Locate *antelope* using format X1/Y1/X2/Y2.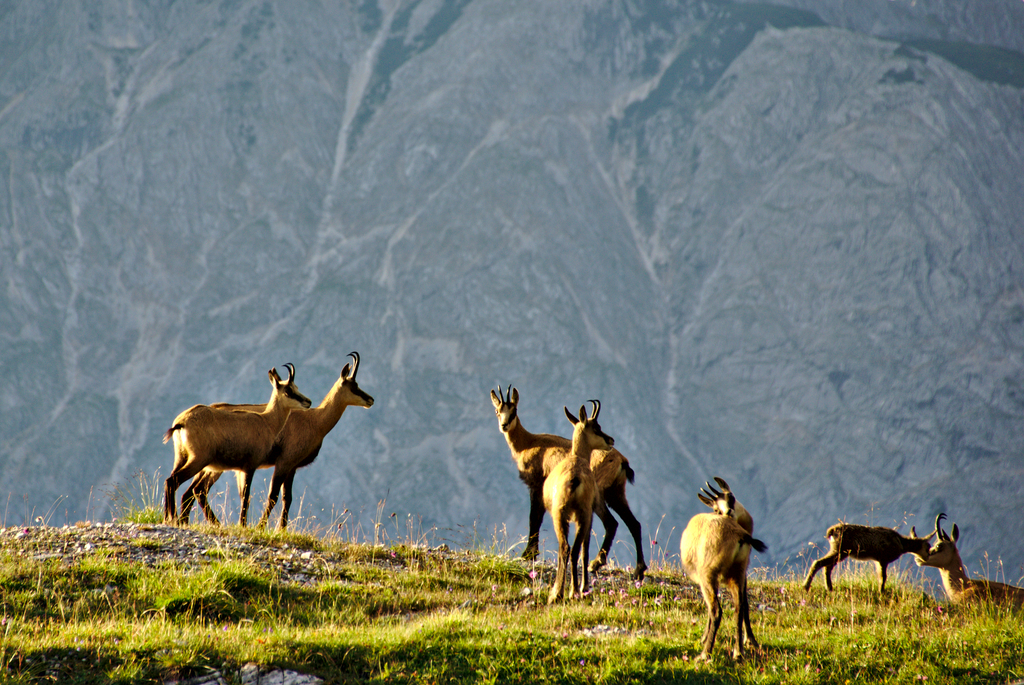
177/353/372/534.
